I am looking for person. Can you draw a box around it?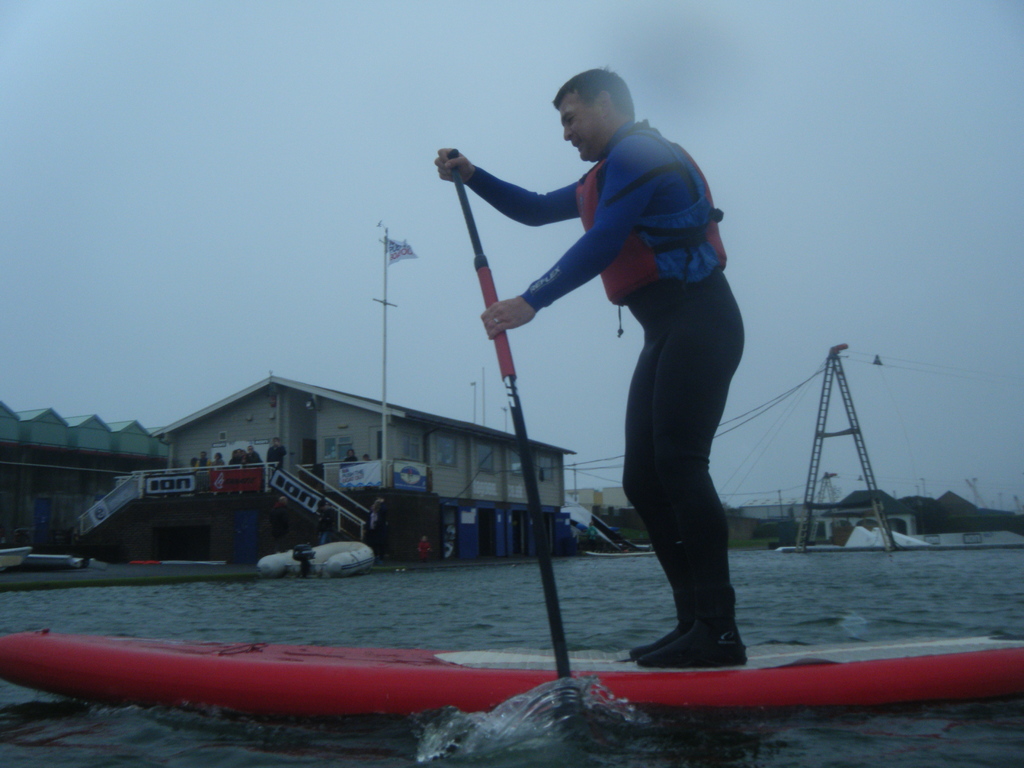
Sure, the bounding box is [left=367, top=502, right=384, bottom=553].
